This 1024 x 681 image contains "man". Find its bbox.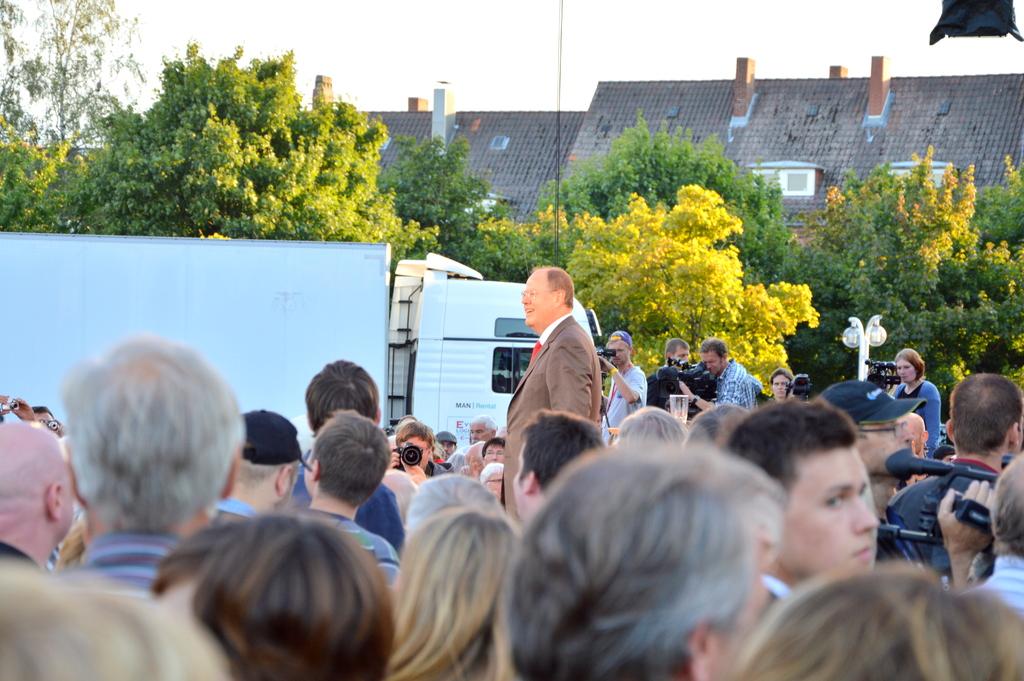
x1=664 y1=335 x2=689 y2=373.
